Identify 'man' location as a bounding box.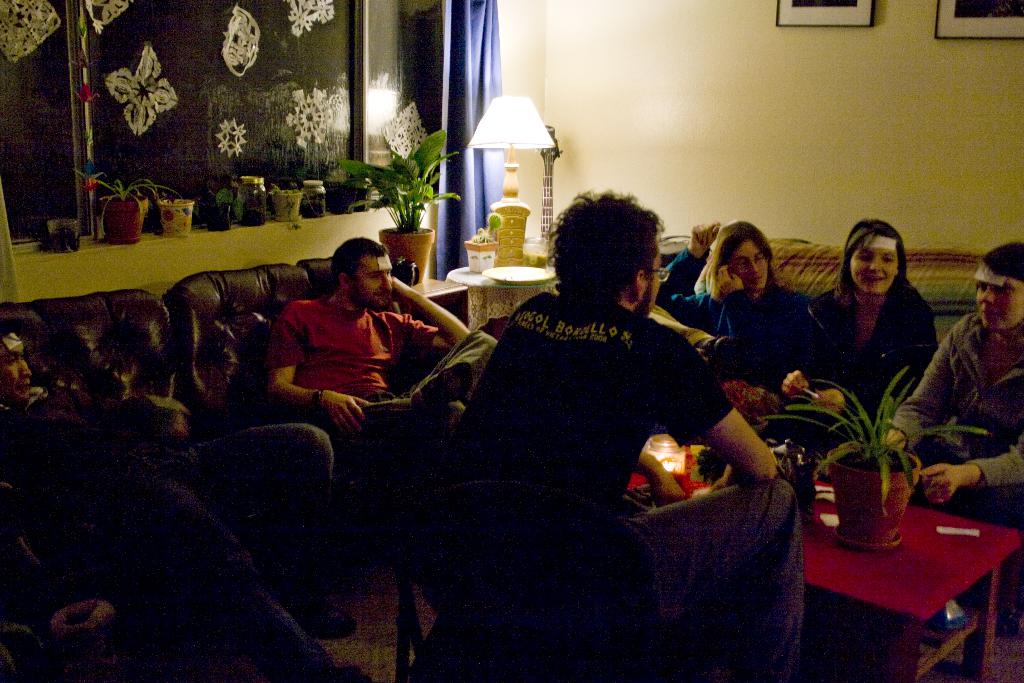
box(255, 239, 483, 558).
